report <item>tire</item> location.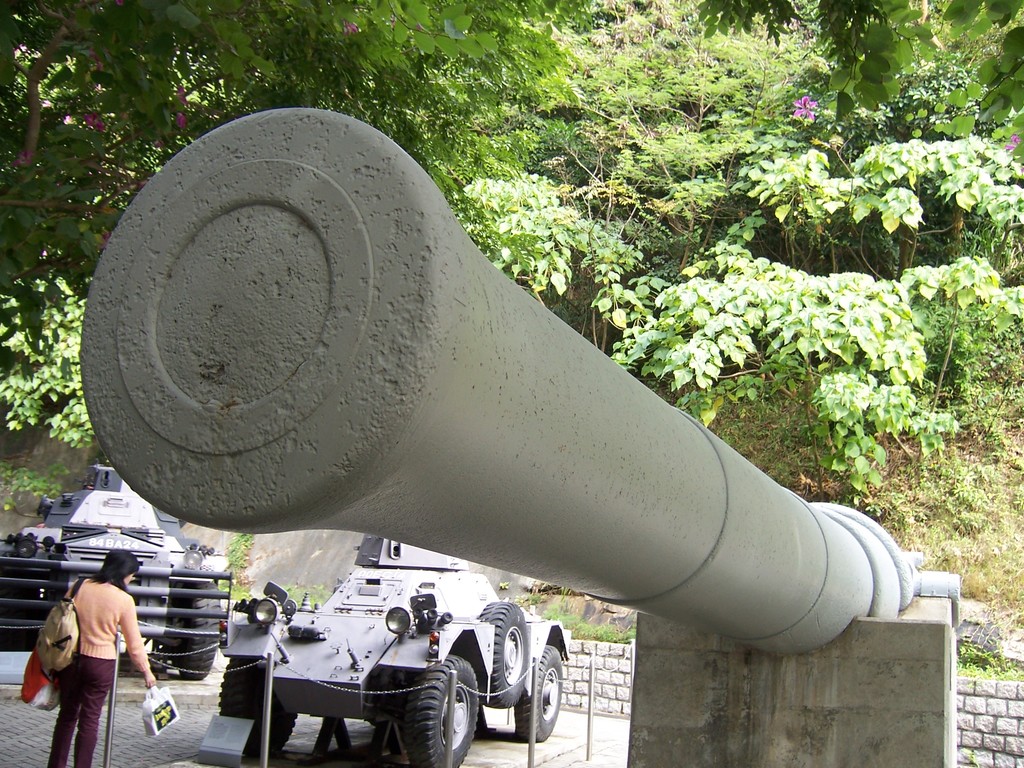
Report: [x1=402, y1=670, x2=476, y2=764].
